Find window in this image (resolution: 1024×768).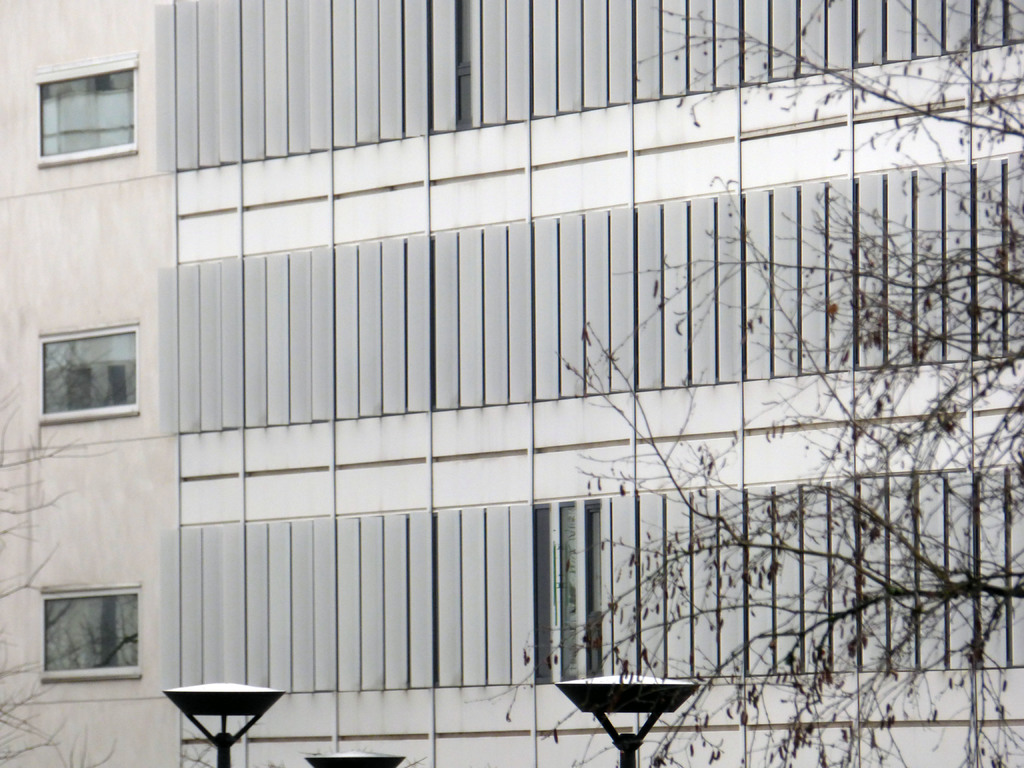
rect(34, 321, 140, 423).
